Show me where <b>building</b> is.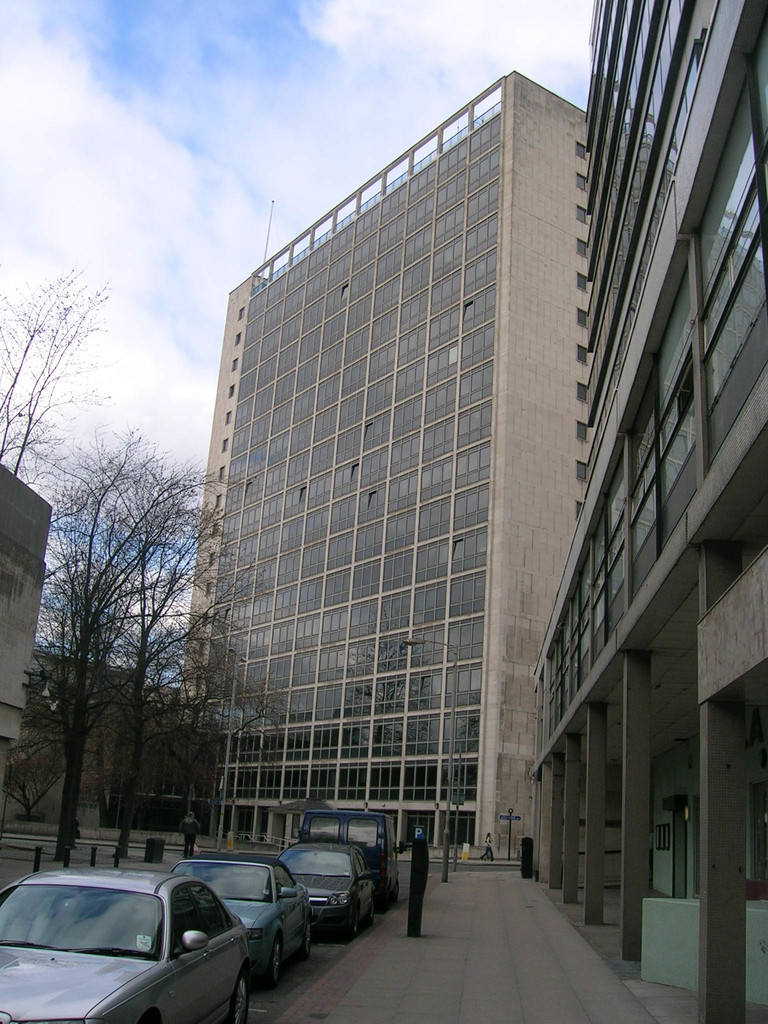
<b>building</b> is at x1=177, y1=68, x2=586, y2=856.
